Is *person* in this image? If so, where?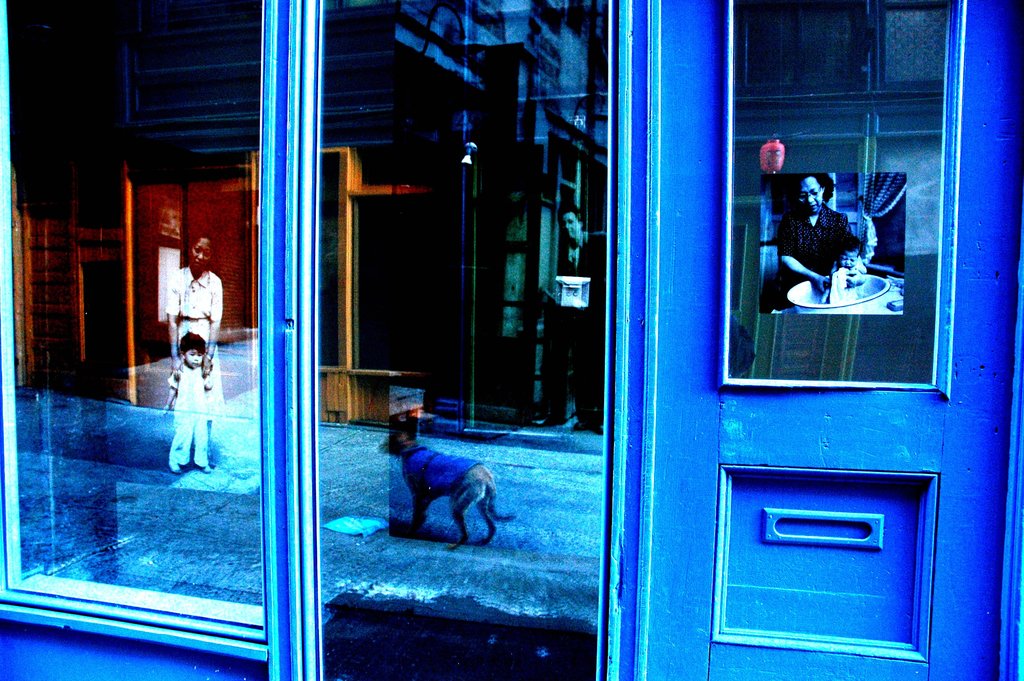
Yes, at detection(531, 203, 607, 437).
